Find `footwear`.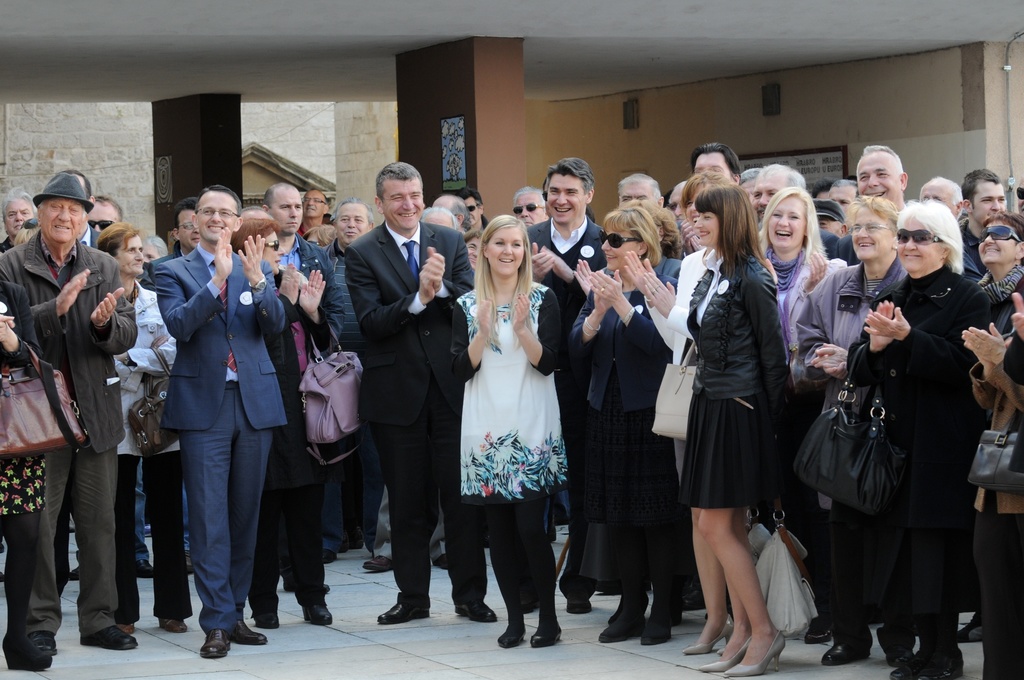
locate(888, 649, 962, 679).
